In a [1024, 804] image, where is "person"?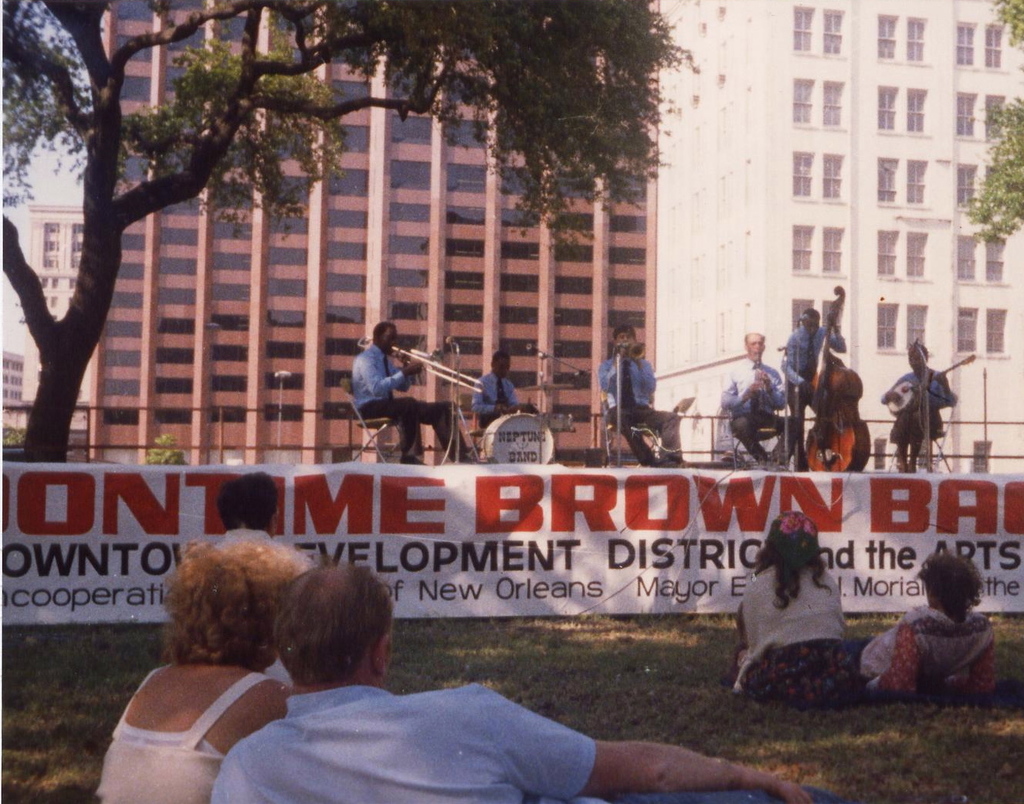
722/512/864/712.
